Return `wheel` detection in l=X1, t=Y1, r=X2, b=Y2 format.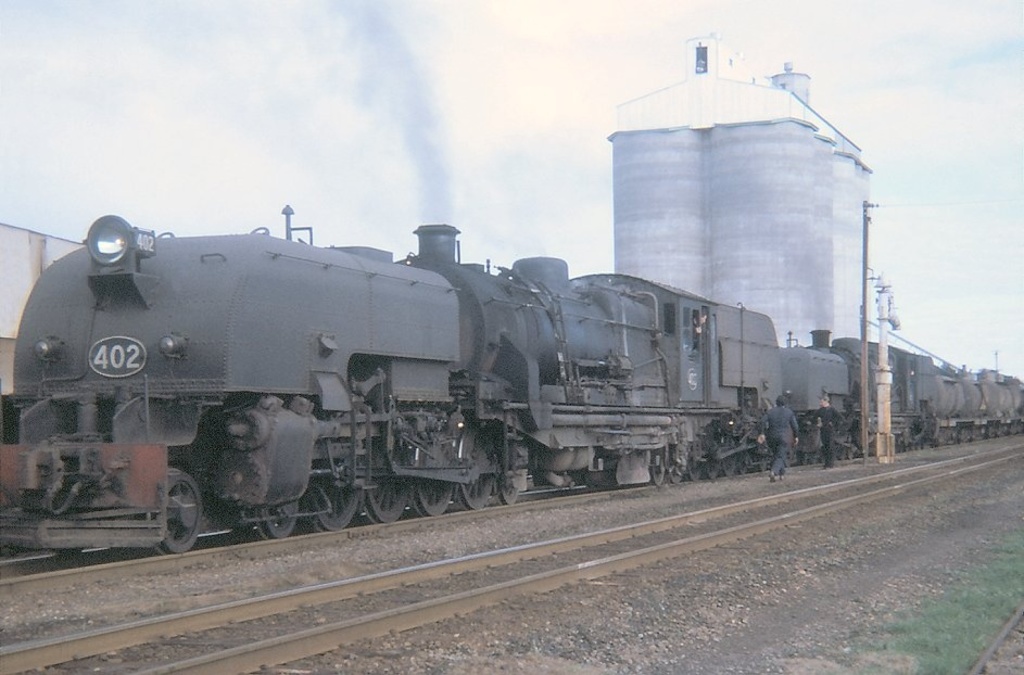
l=159, t=477, r=203, b=555.
